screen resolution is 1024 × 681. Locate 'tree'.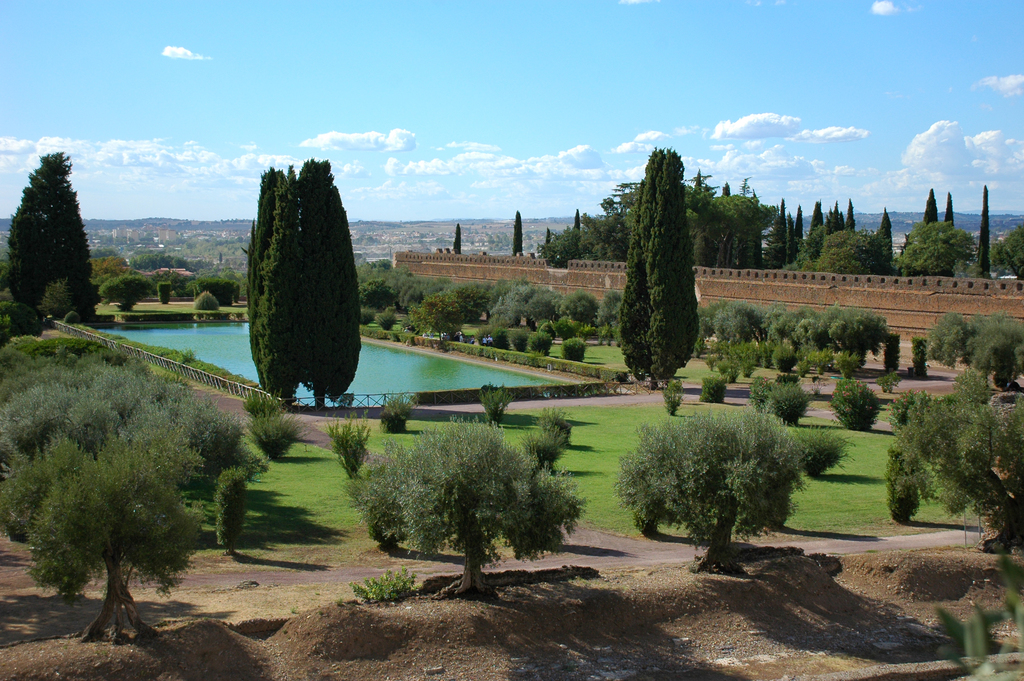
BBox(508, 208, 535, 256).
